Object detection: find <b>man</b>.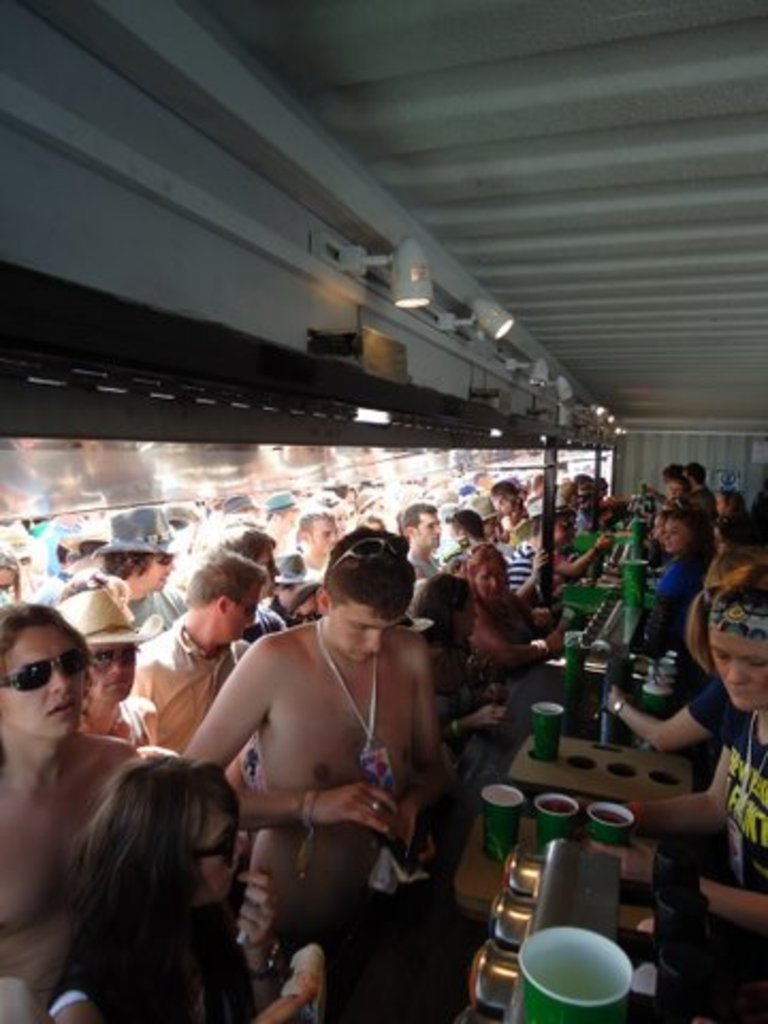
crop(130, 548, 271, 759).
